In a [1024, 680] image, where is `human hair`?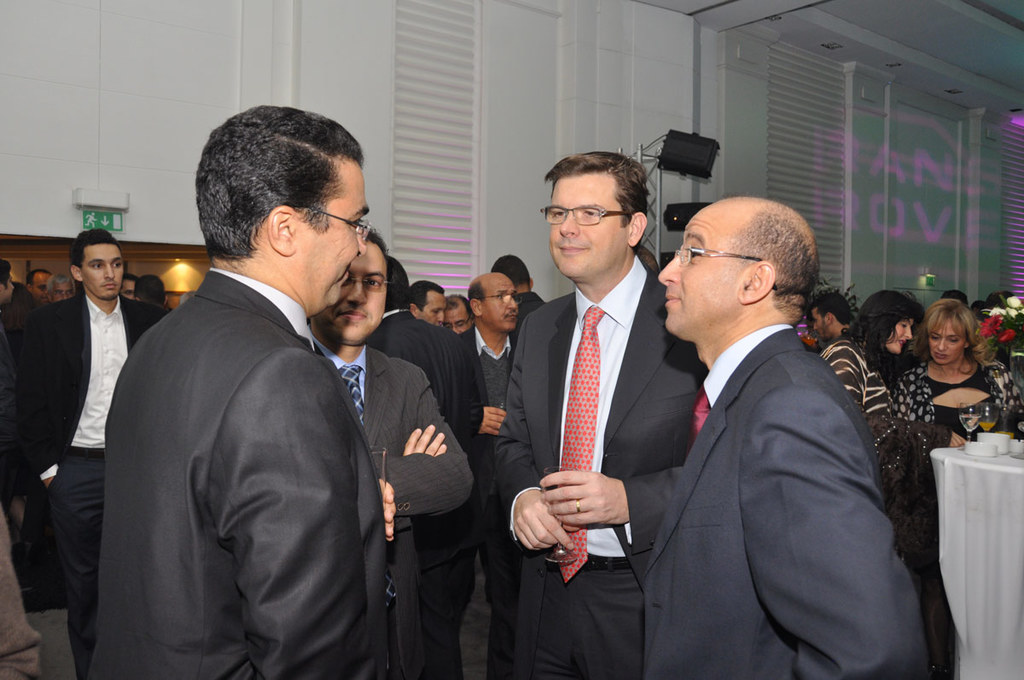
<bbox>135, 273, 162, 306</bbox>.
